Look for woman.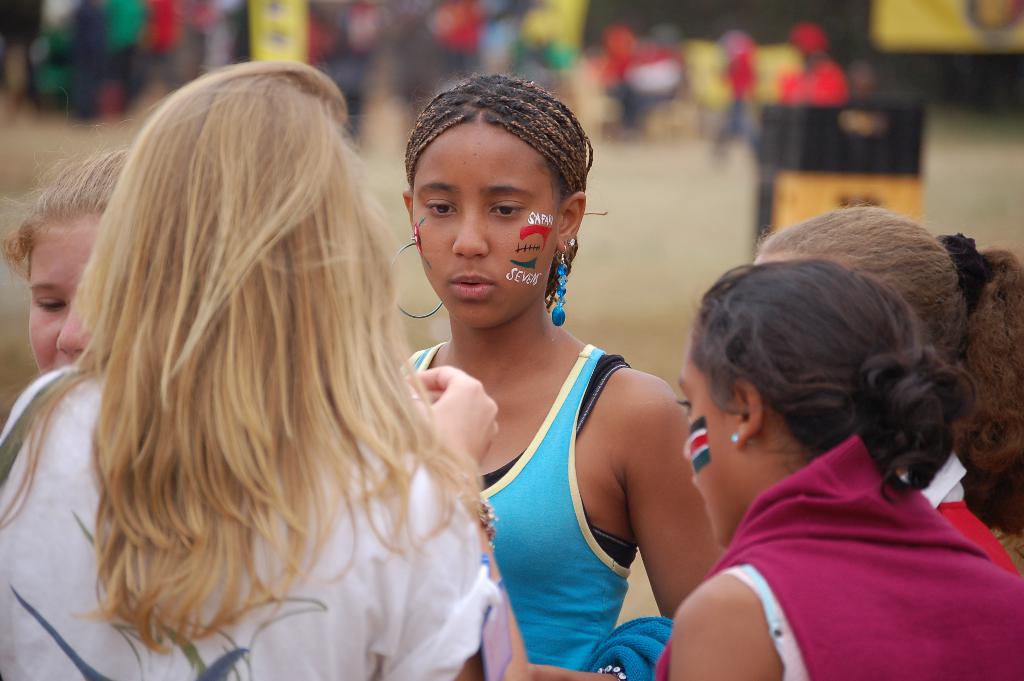
Found: select_region(756, 192, 1023, 565).
